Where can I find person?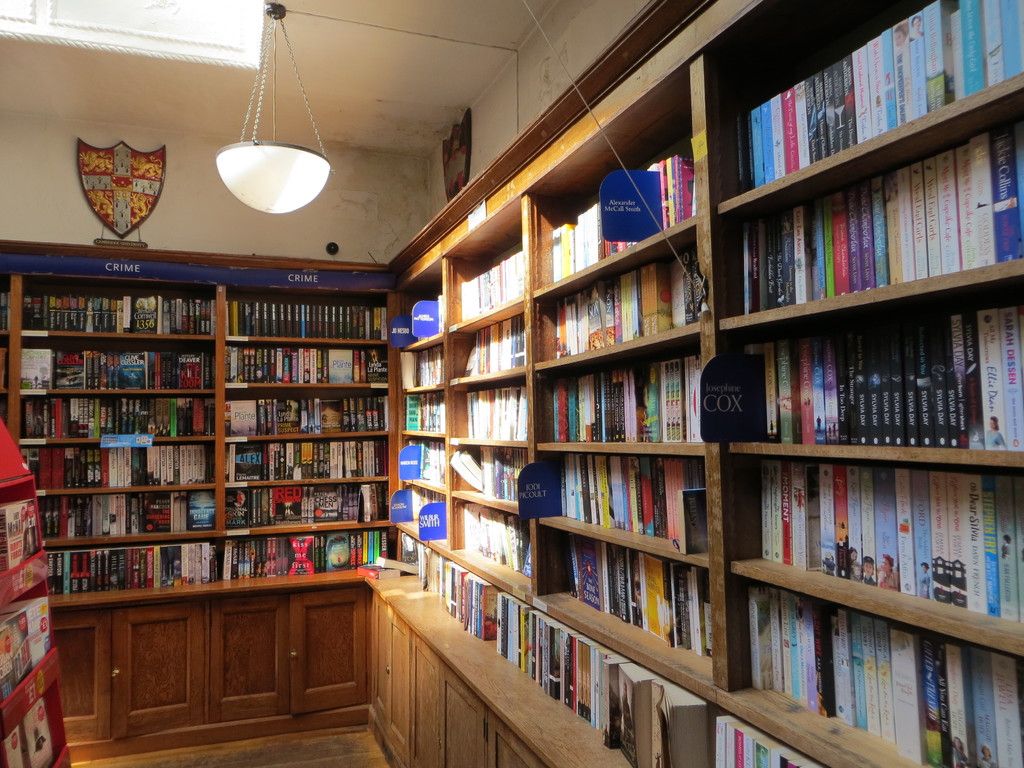
You can find it at 877:553:900:591.
